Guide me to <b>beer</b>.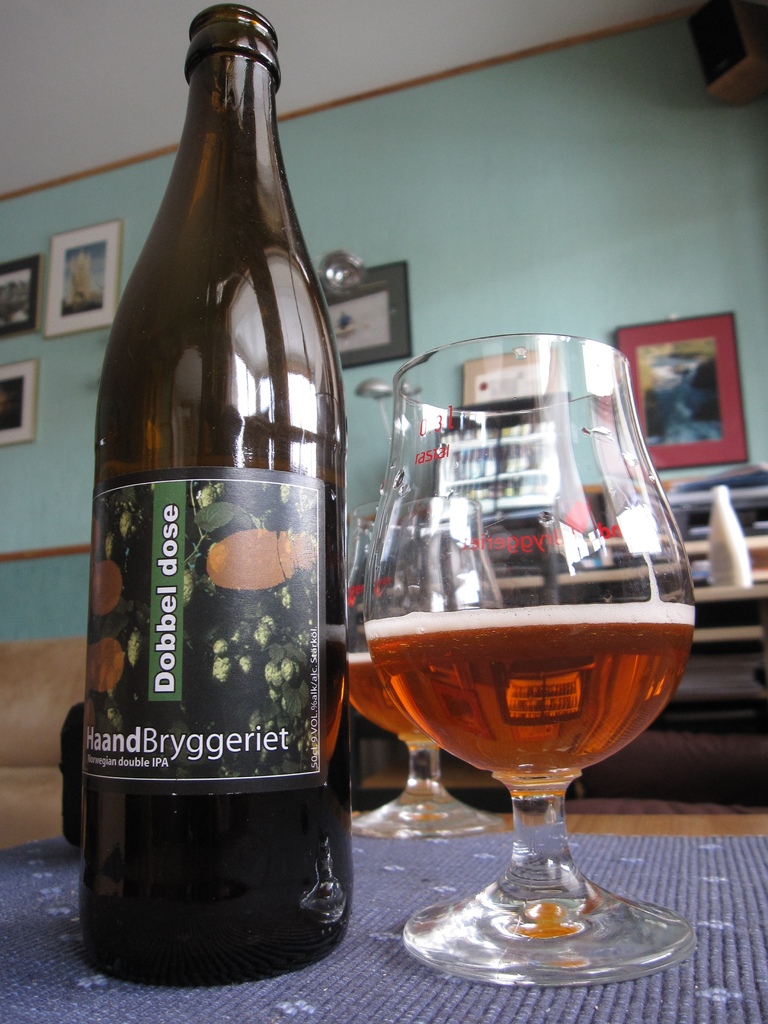
Guidance: [348, 652, 436, 741].
